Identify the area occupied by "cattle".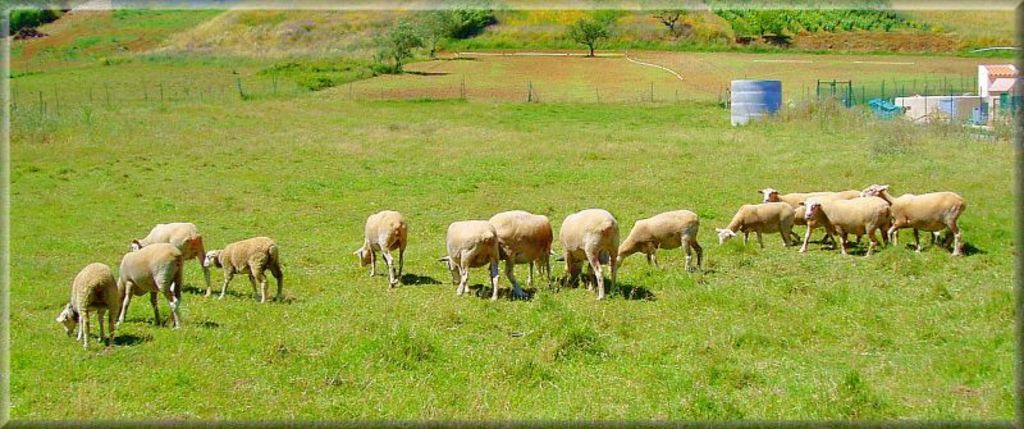
Area: (123,224,206,296).
